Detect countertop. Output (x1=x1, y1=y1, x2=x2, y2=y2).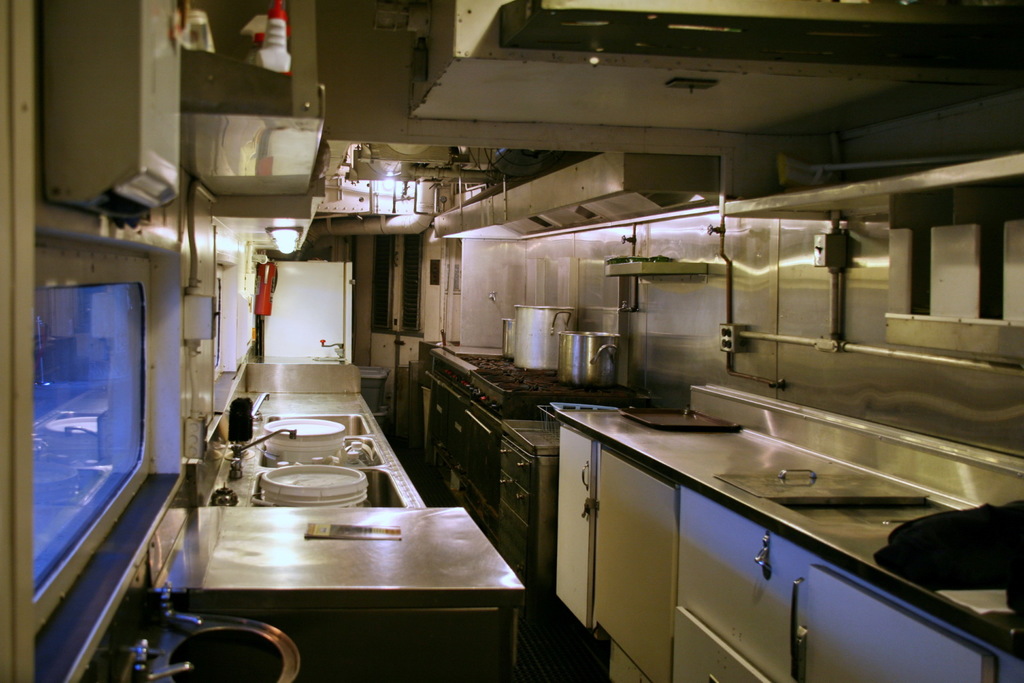
(x1=552, y1=381, x2=1023, y2=680).
